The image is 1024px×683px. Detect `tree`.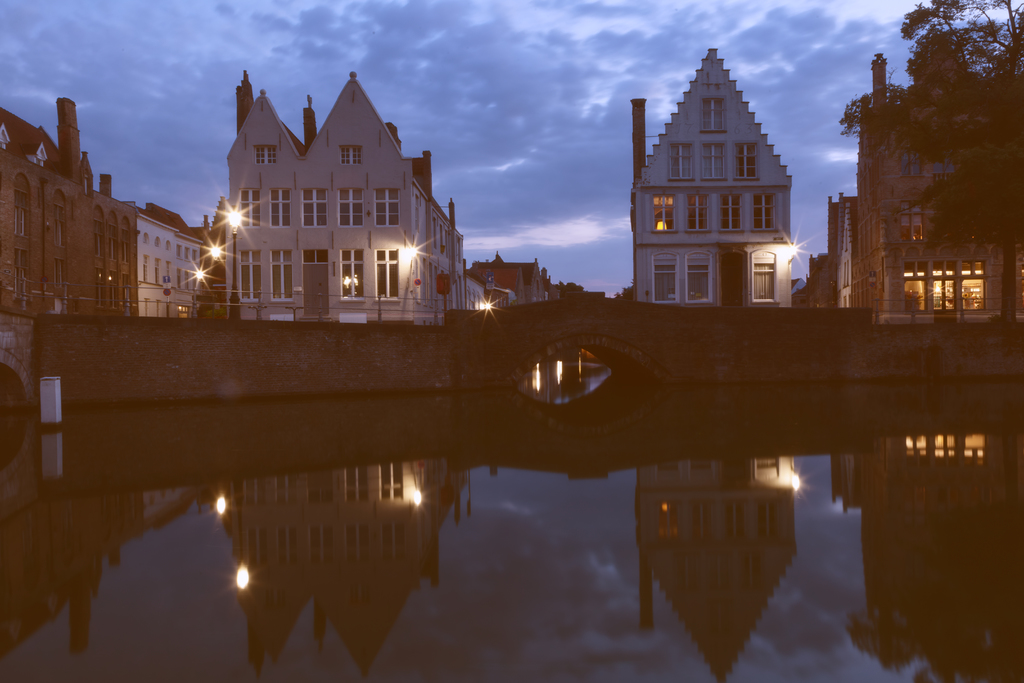
Detection: l=848, t=19, r=1007, b=313.
